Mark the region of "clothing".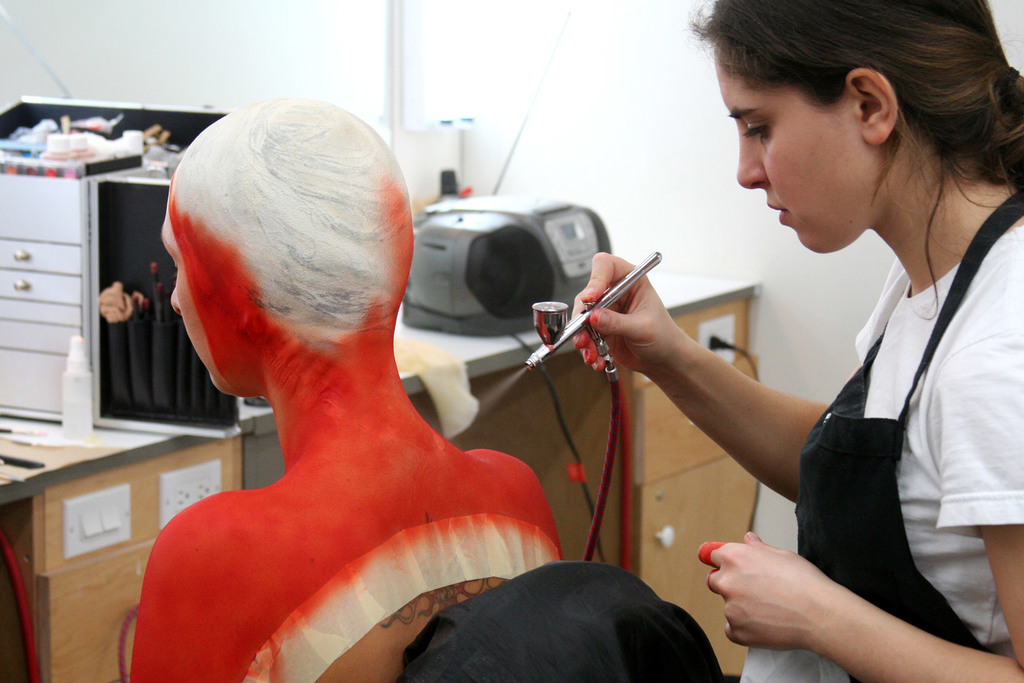
Region: select_region(749, 167, 1019, 671).
